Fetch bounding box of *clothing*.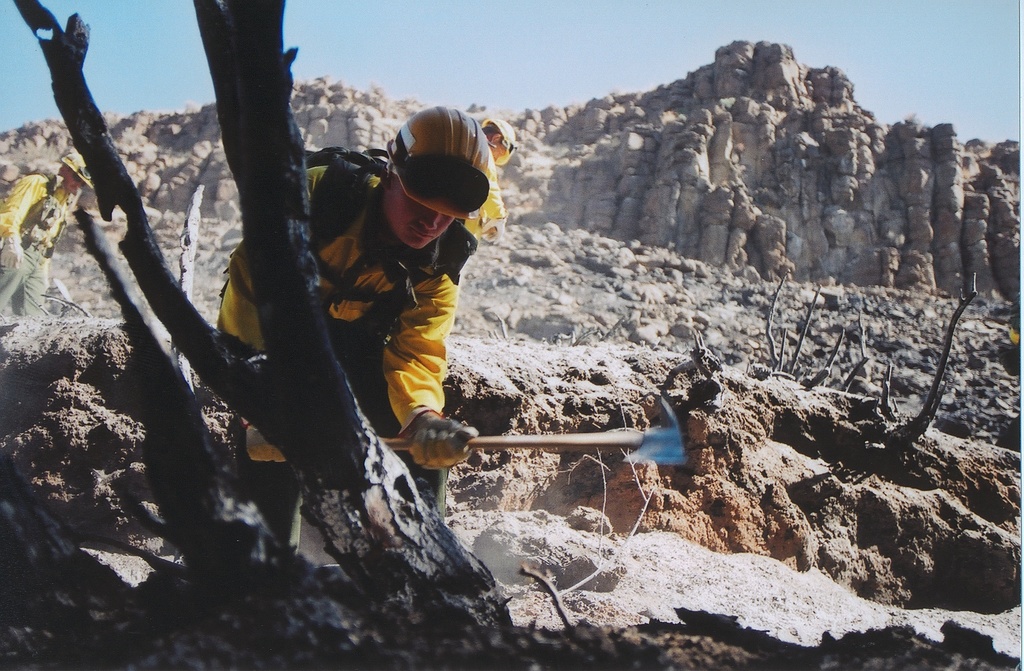
Bbox: (240, 90, 489, 519).
